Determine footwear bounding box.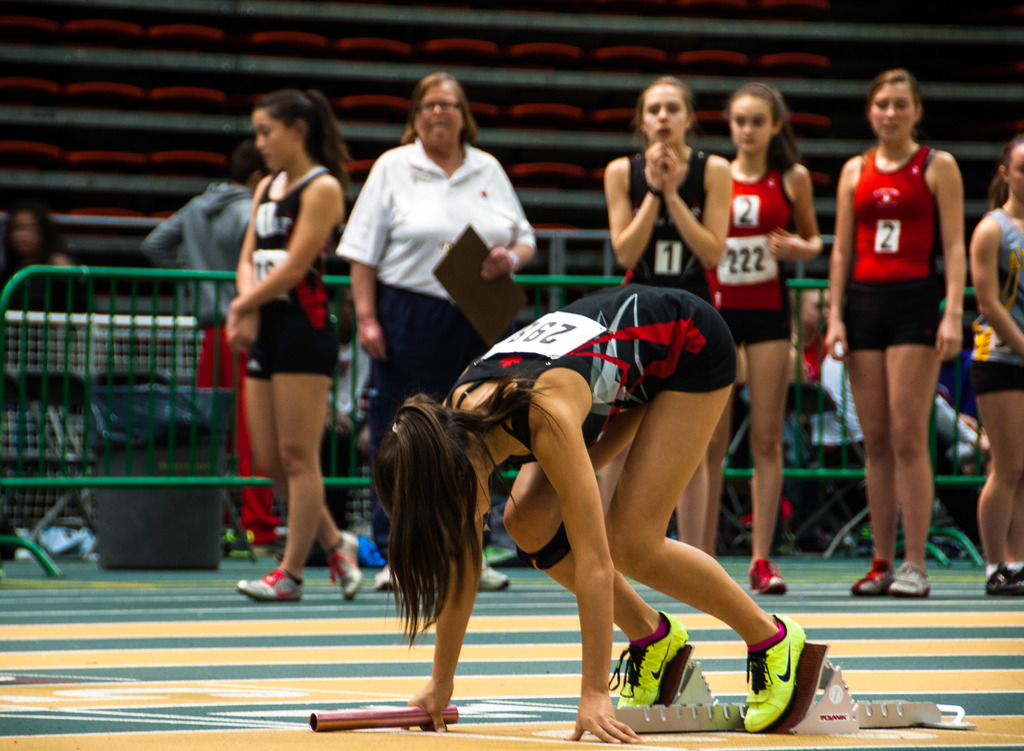
Determined: rect(367, 559, 405, 590).
